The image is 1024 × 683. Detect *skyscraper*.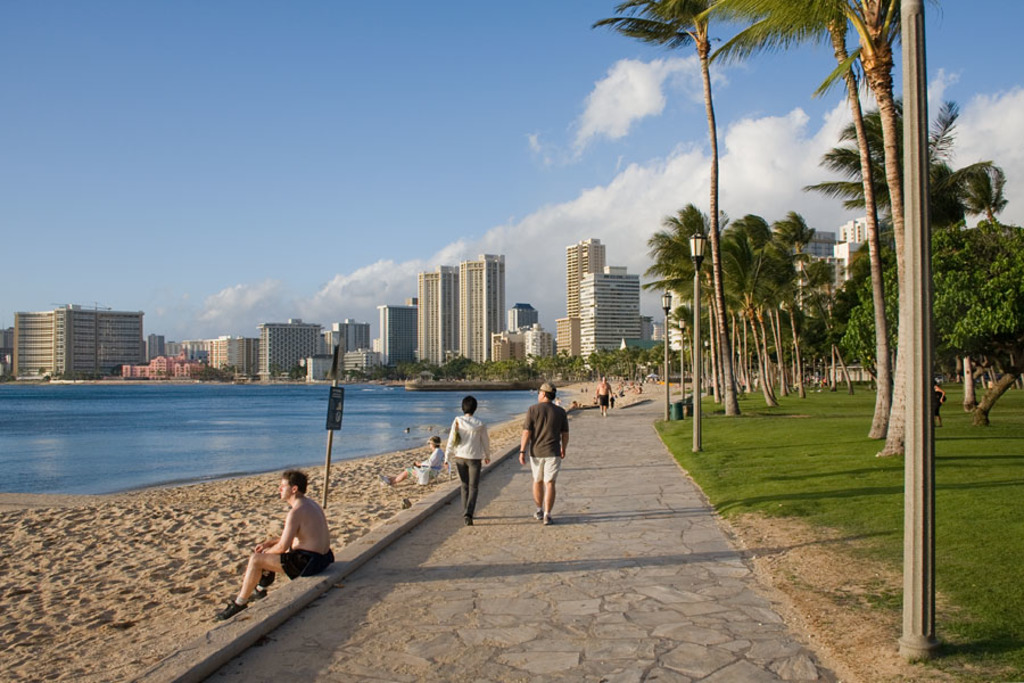
Detection: (x1=413, y1=261, x2=463, y2=368).
